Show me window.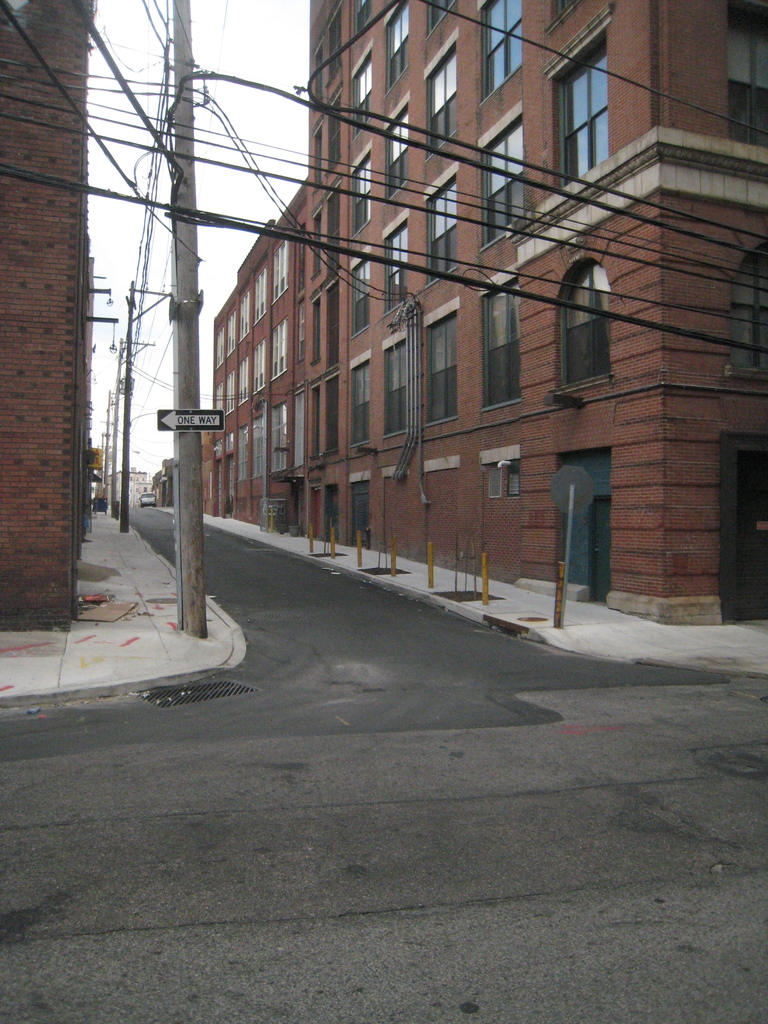
window is here: <box>330,94,342,169</box>.
